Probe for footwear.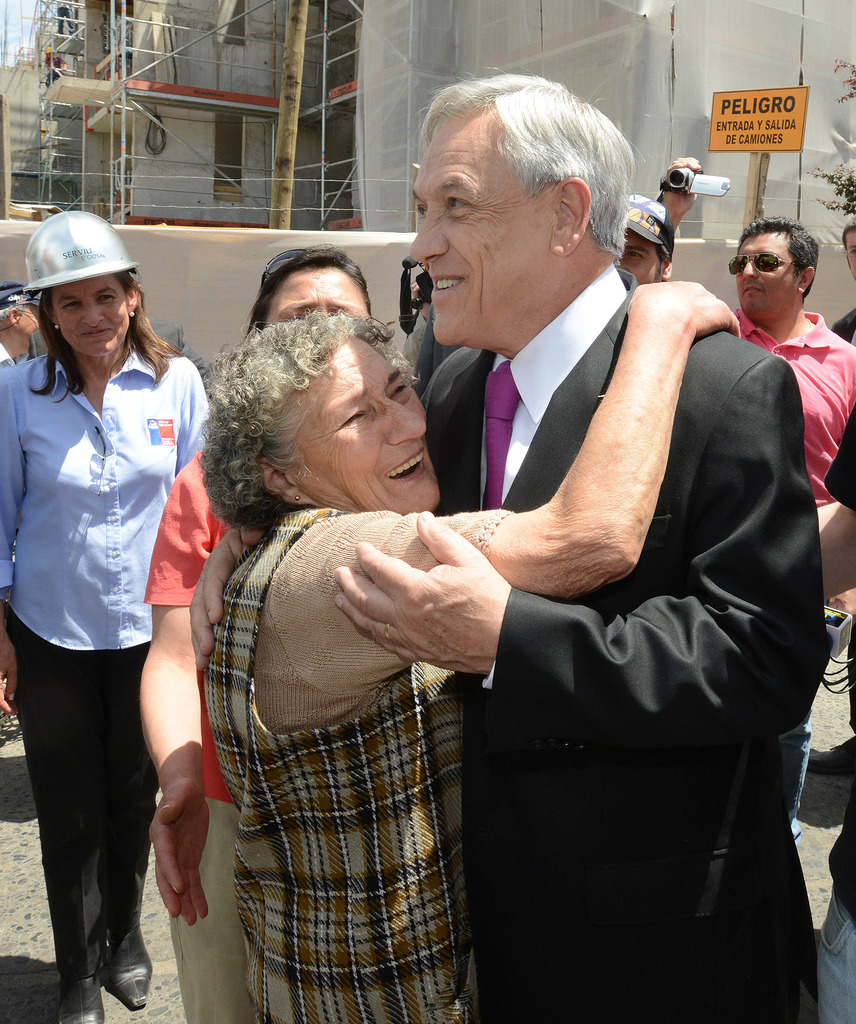
Probe result: [x1=104, y1=929, x2=153, y2=1005].
